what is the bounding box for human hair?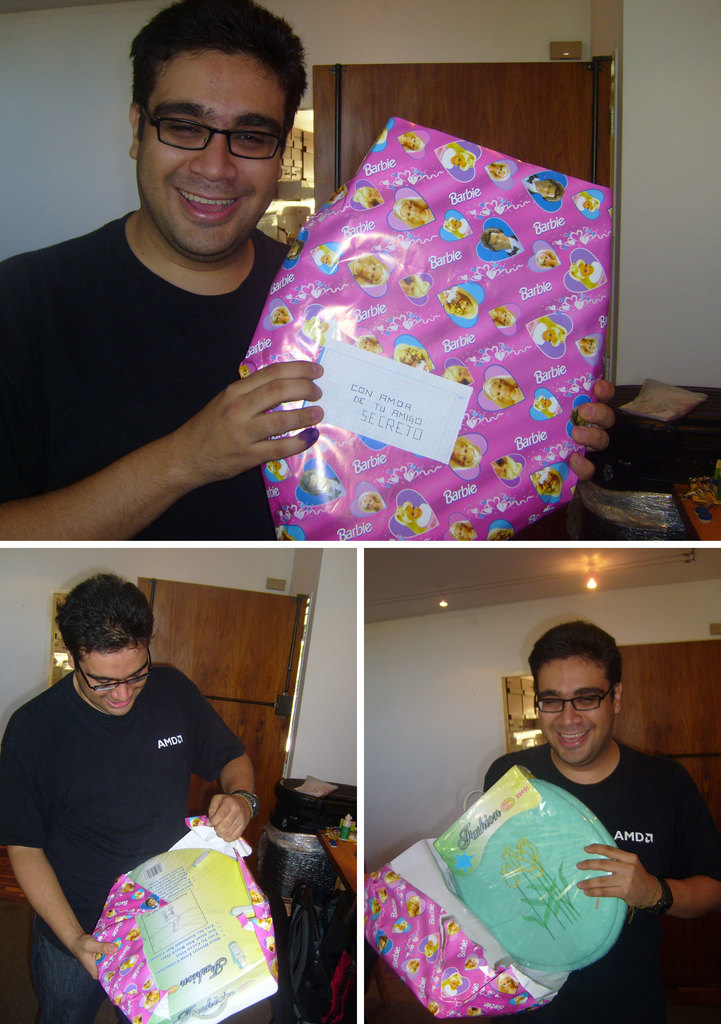
<bbox>131, 925, 141, 939</bbox>.
